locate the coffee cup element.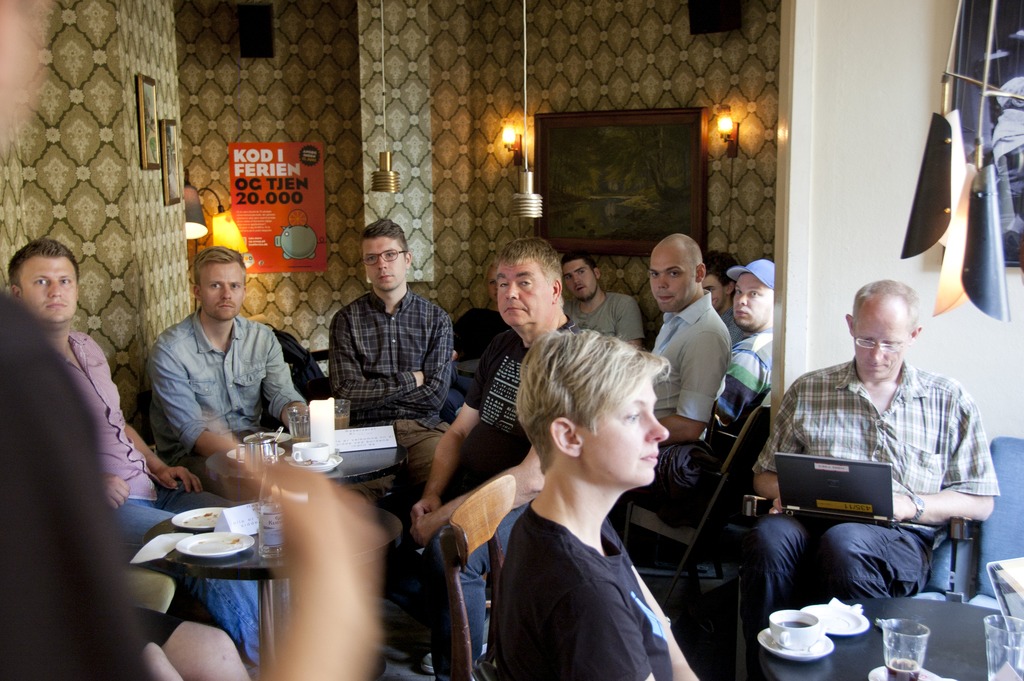
Element bbox: box=[292, 442, 330, 464].
